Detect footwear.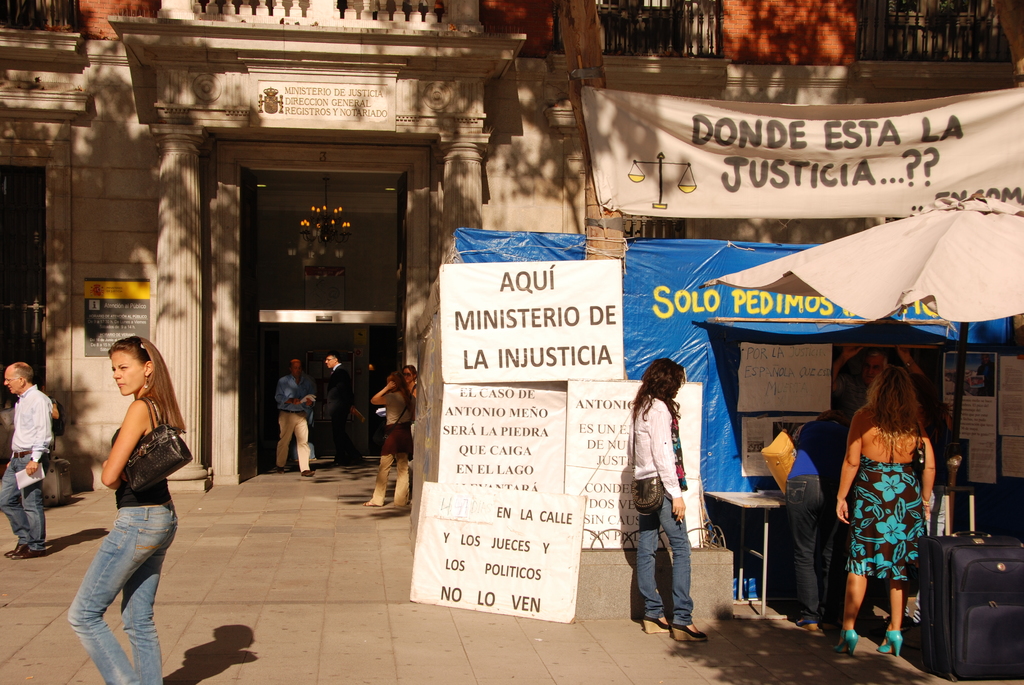
Detected at box=[276, 461, 284, 472].
